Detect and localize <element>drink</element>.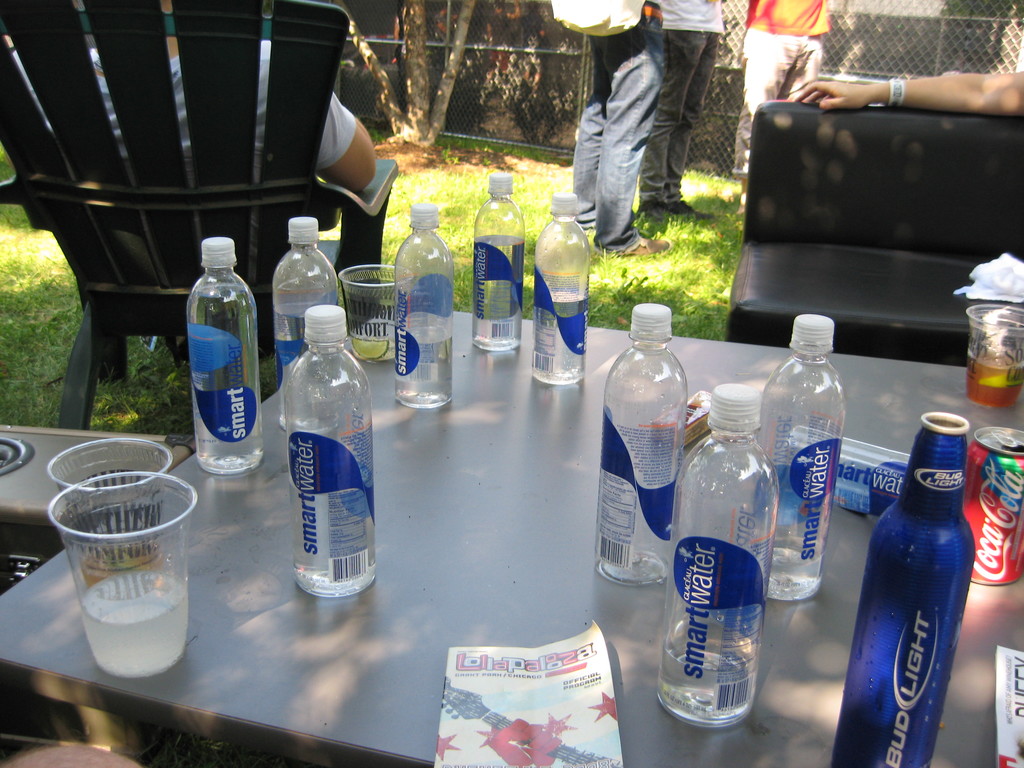
Localized at bbox(79, 547, 164, 588).
